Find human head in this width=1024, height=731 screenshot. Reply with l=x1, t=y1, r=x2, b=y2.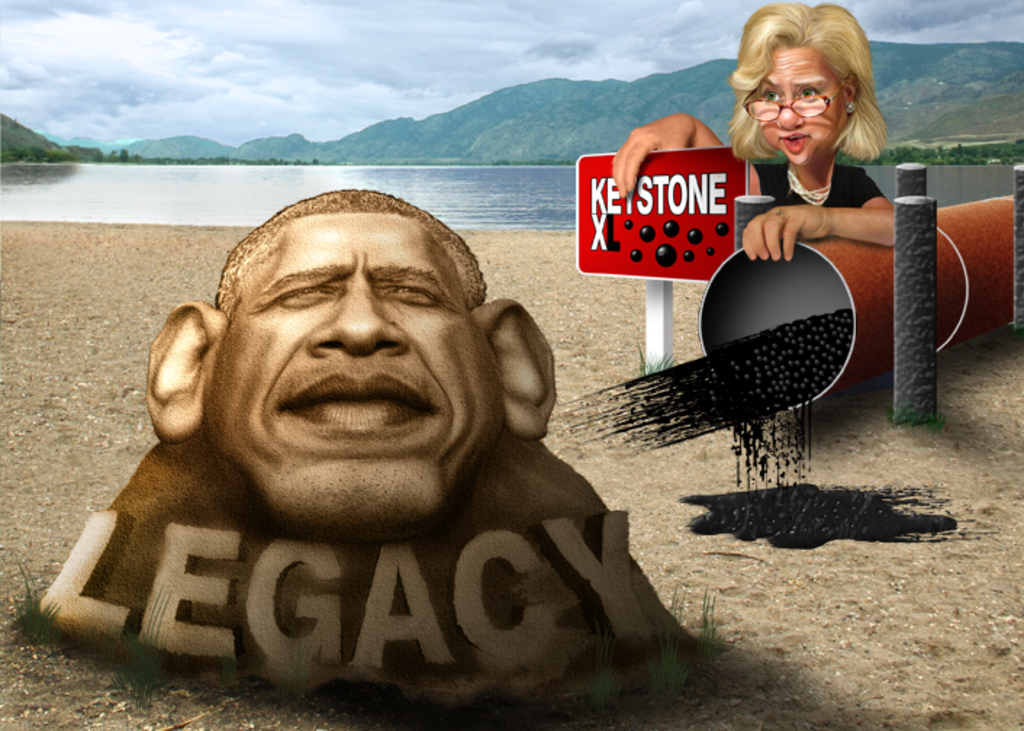
l=735, t=0, r=872, b=170.
